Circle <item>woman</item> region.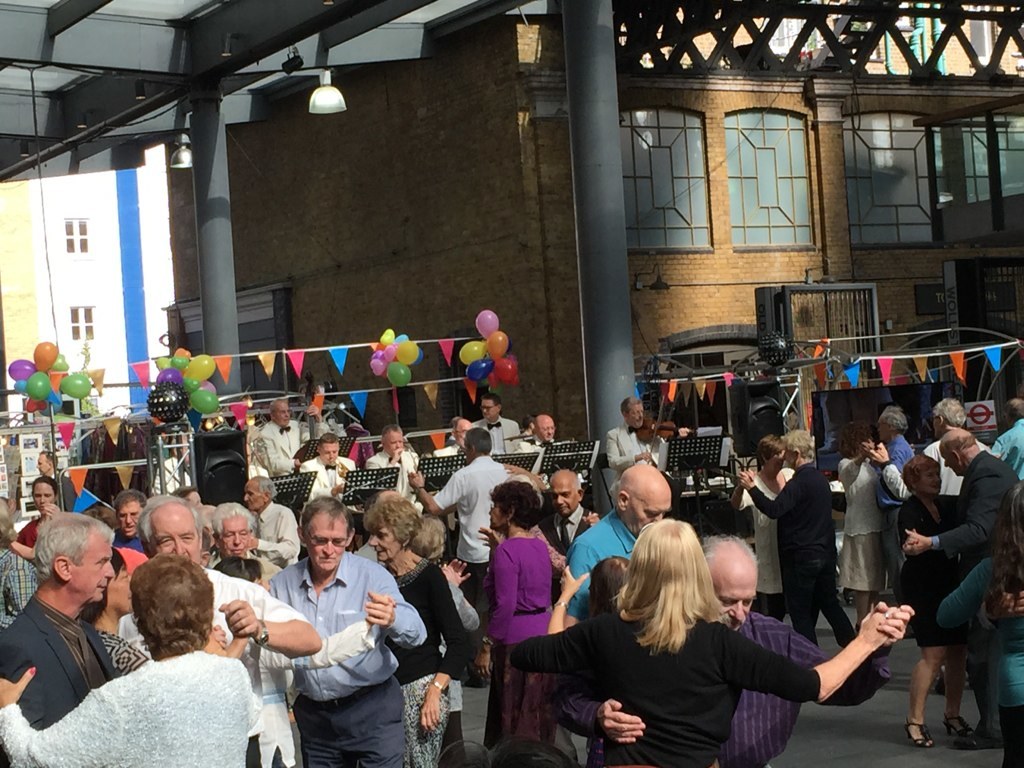
Region: l=541, t=515, r=827, b=764.
